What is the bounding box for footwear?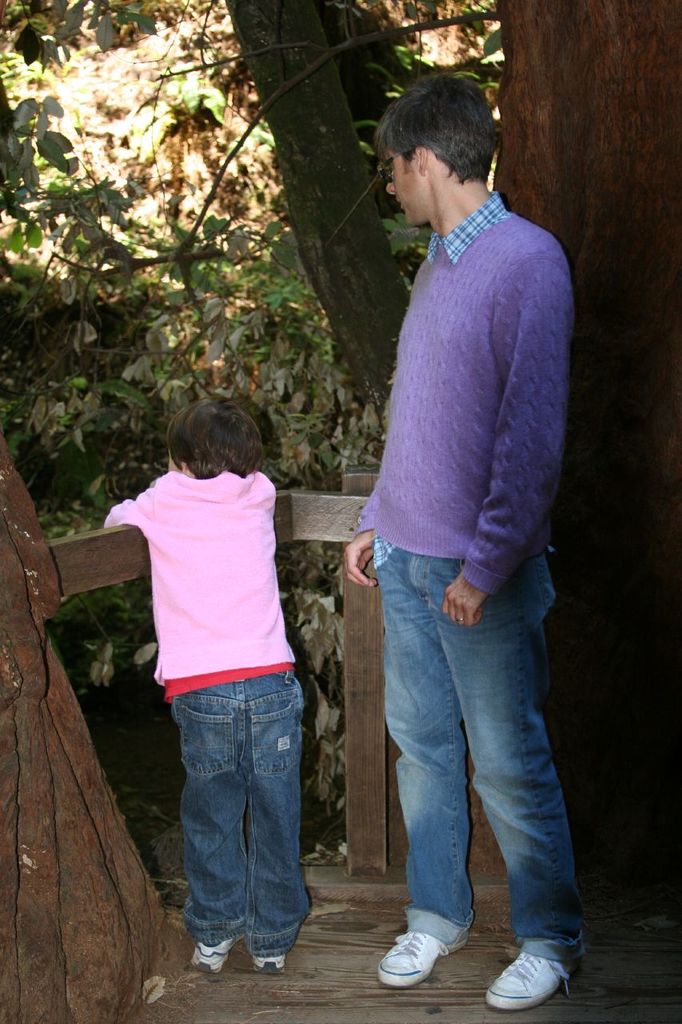
l=482, t=948, r=576, b=1014.
